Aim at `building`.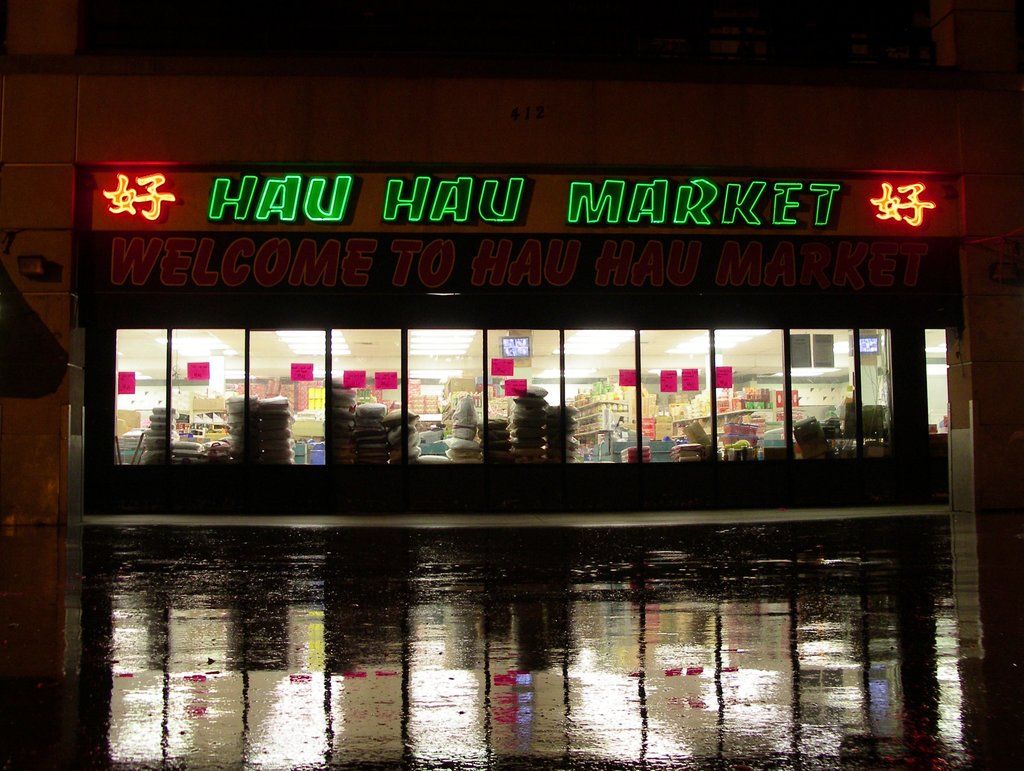
Aimed at [x1=0, y1=0, x2=1023, y2=508].
